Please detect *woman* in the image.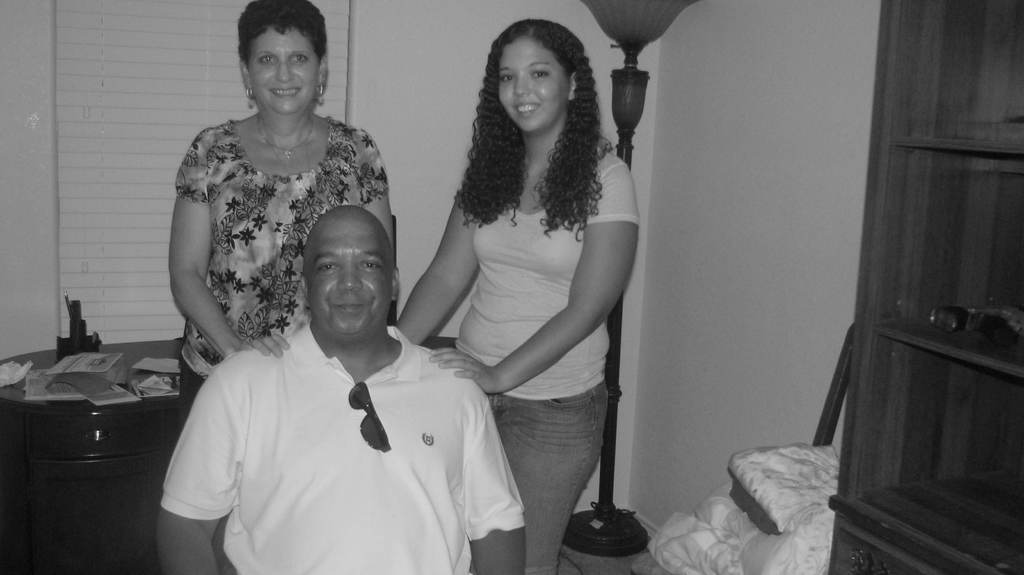
172/0/394/574.
